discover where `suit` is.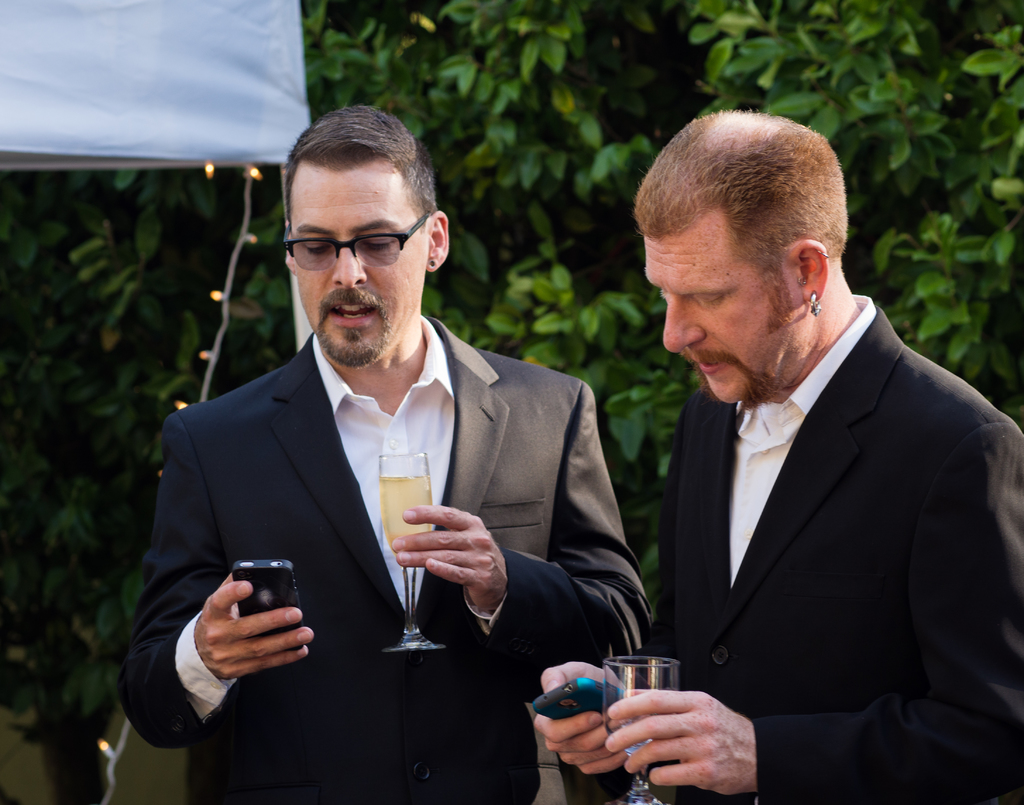
Discovered at {"left": 114, "top": 309, "right": 661, "bottom": 804}.
